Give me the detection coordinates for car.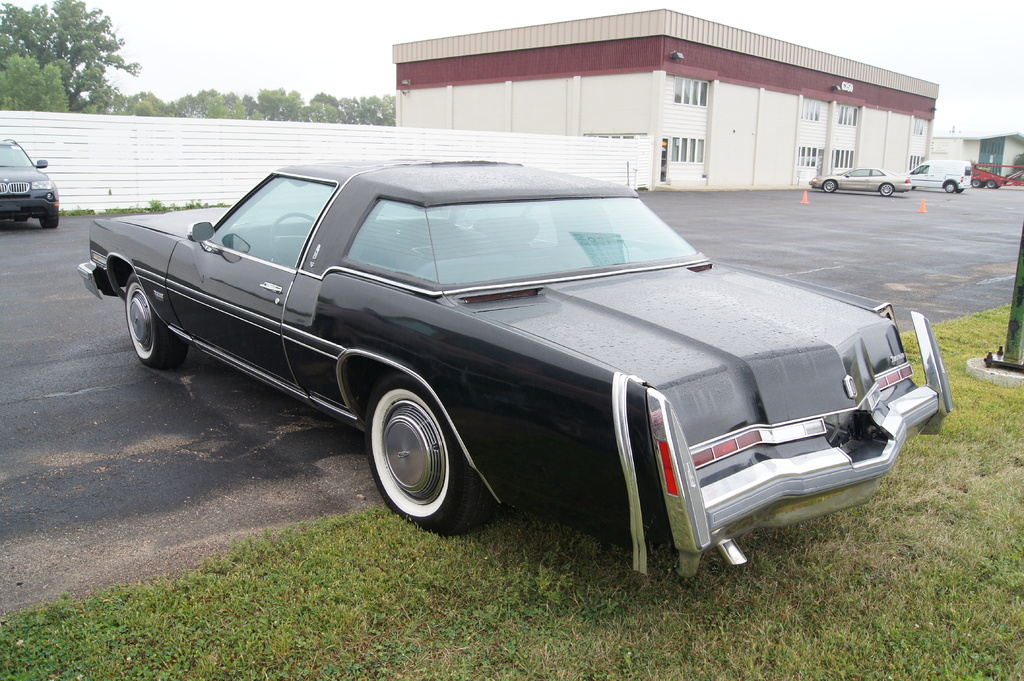
select_region(83, 153, 957, 578).
